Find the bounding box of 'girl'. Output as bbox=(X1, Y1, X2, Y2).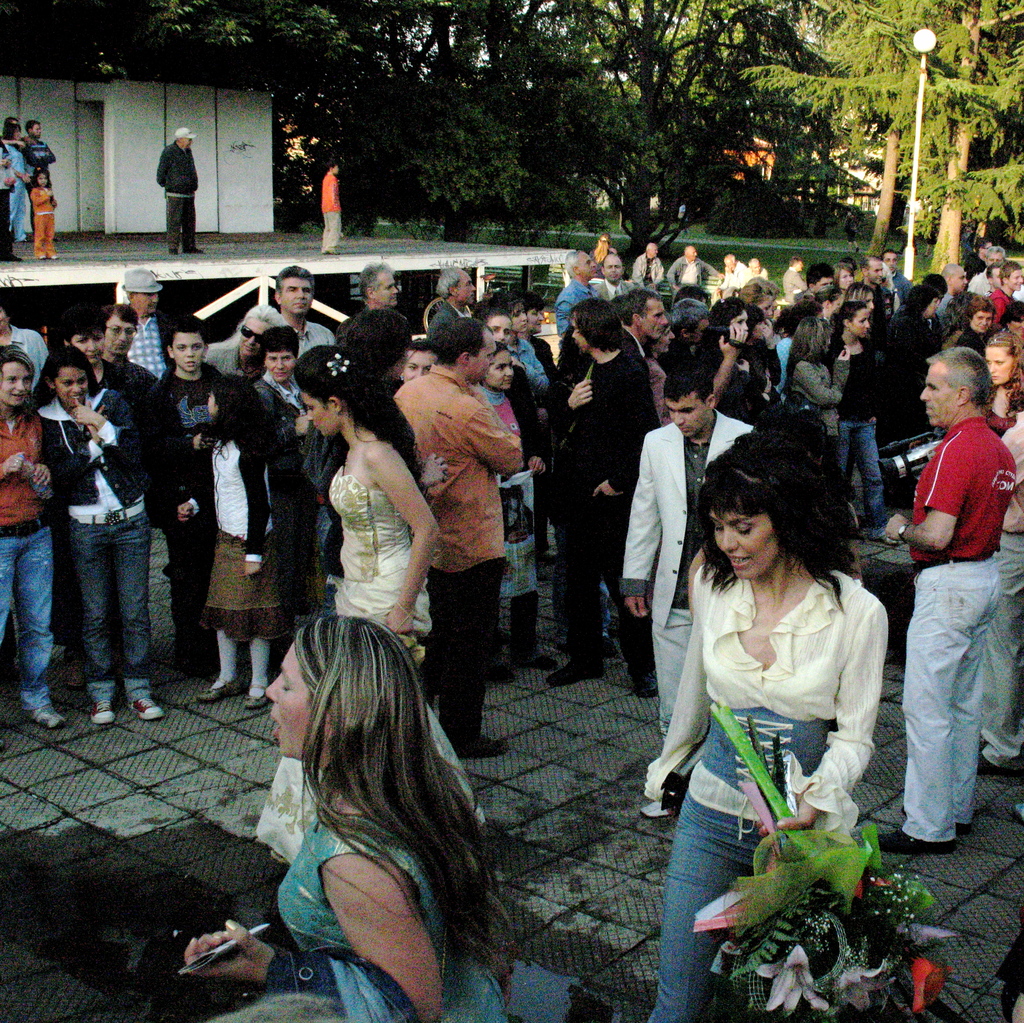
bbox=(748, 304, 783, 398).
